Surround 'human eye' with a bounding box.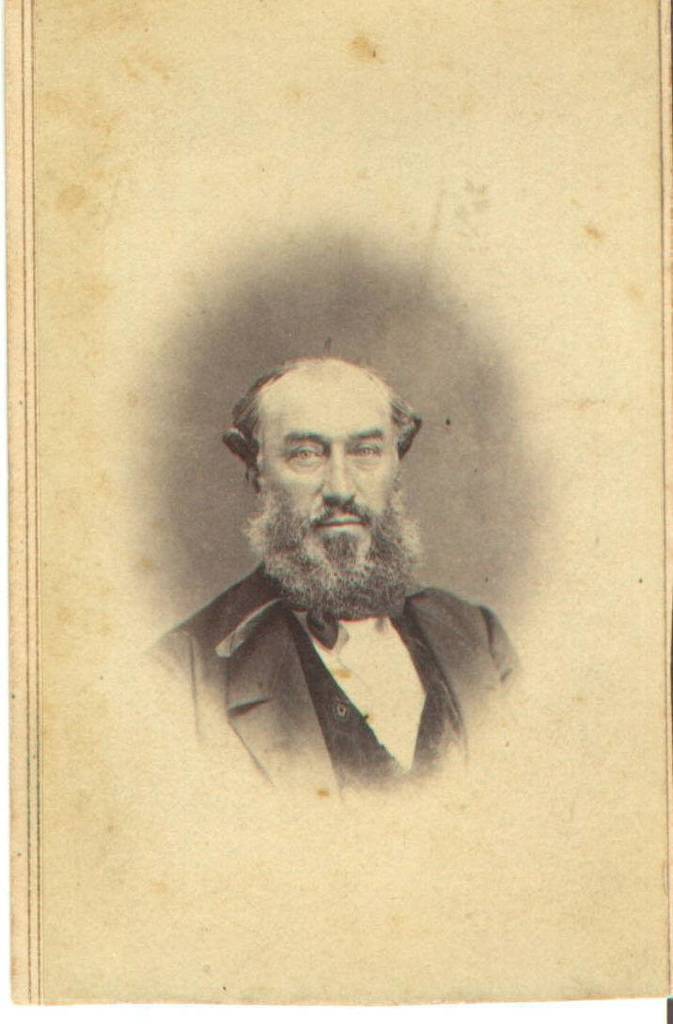
349/441/386/463.
